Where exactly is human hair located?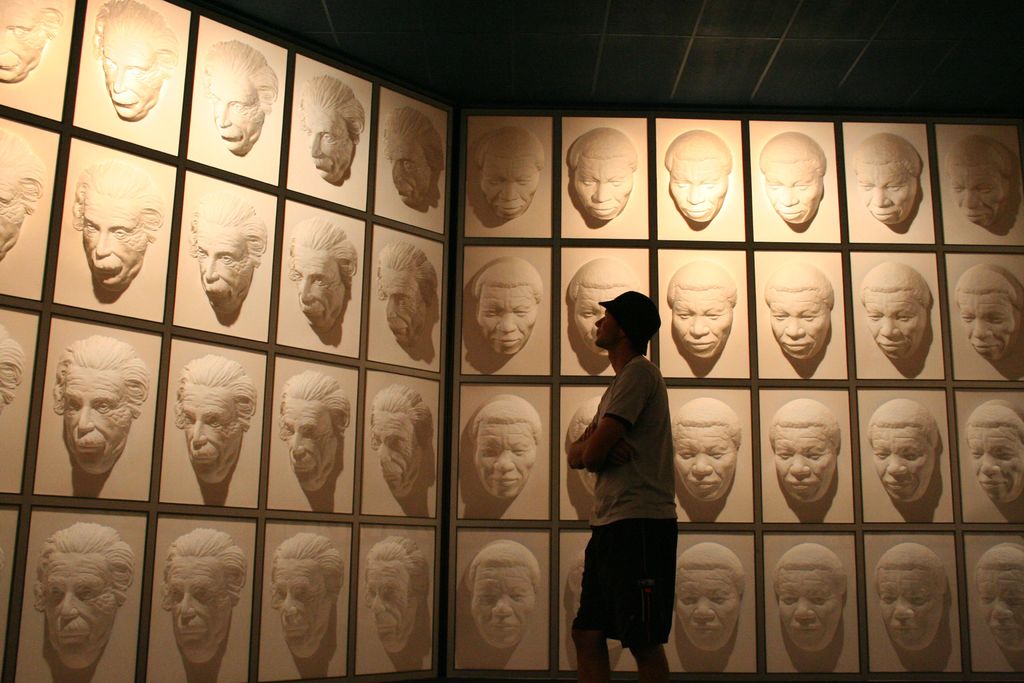
Its bounding box is rect(874, 545, 948, 593).
